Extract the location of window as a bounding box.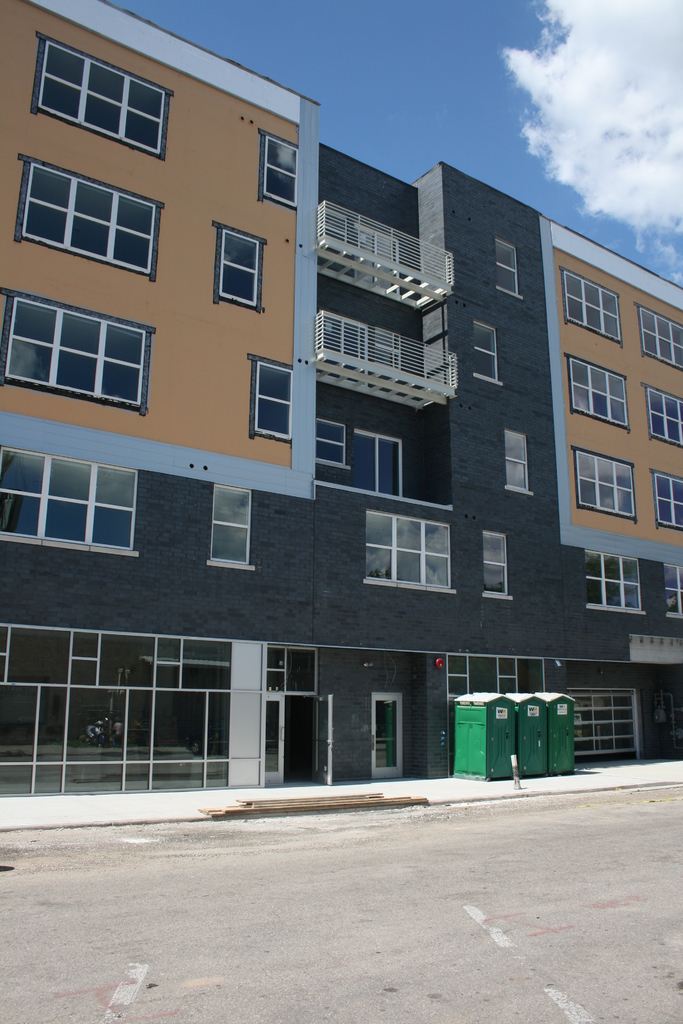
[x1=206, y1=488, x2=259, y2=566].
